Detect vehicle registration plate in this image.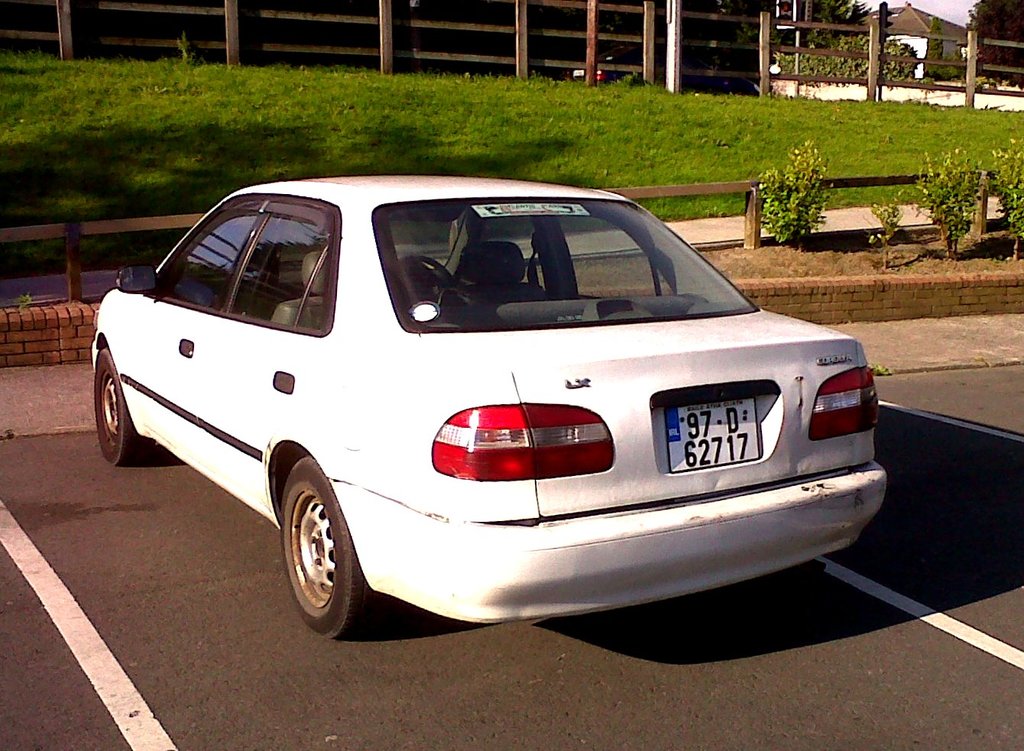
Detection: [665,397,755,474].
